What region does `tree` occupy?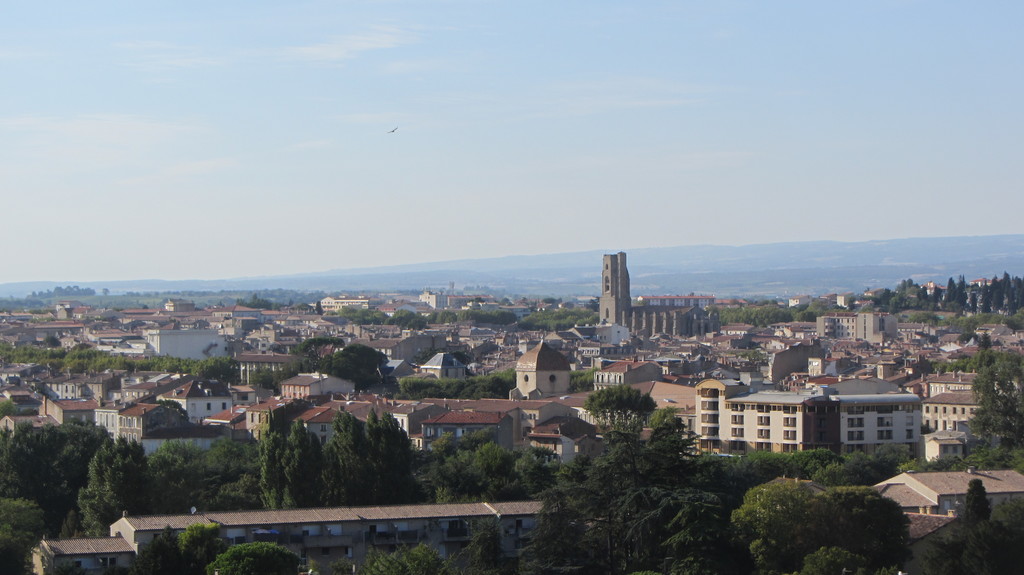
(left=372, top=541, right=449, bottom=574).
